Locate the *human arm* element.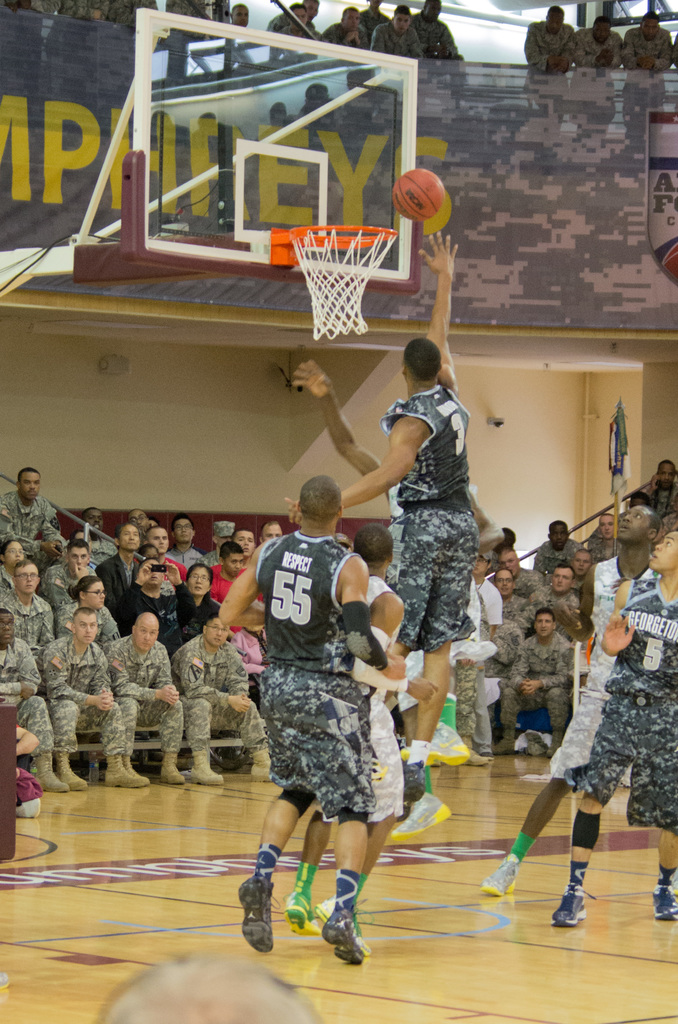
Element bbox: [x1=535, y1=541, x2=551, y2=572].
